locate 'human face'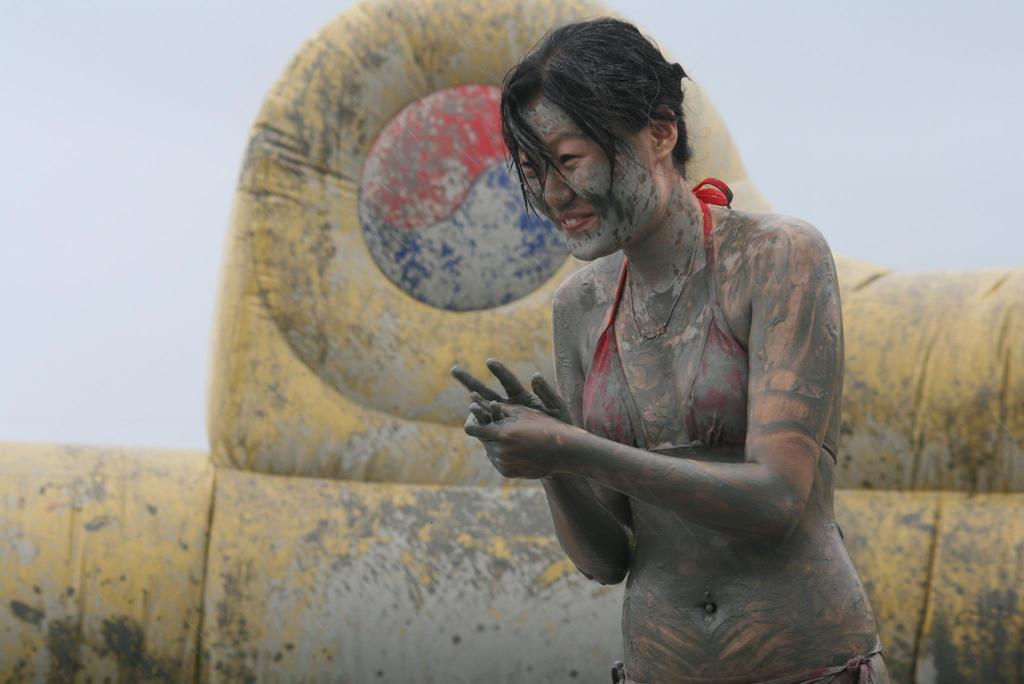
l=514, t=96, r=655, b=263
